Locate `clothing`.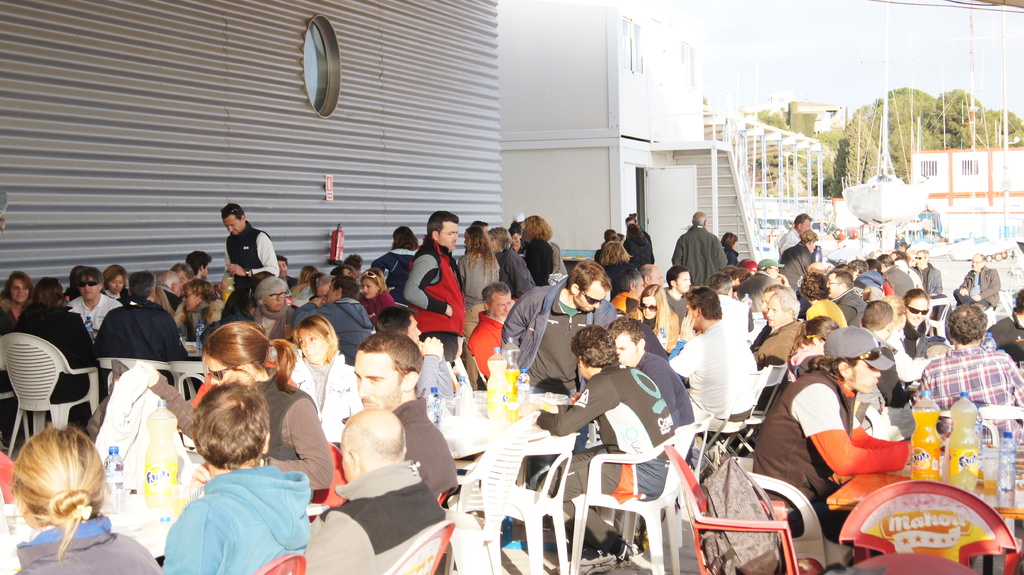
Bounding box: l=521, t=237, r=553, b=286.
